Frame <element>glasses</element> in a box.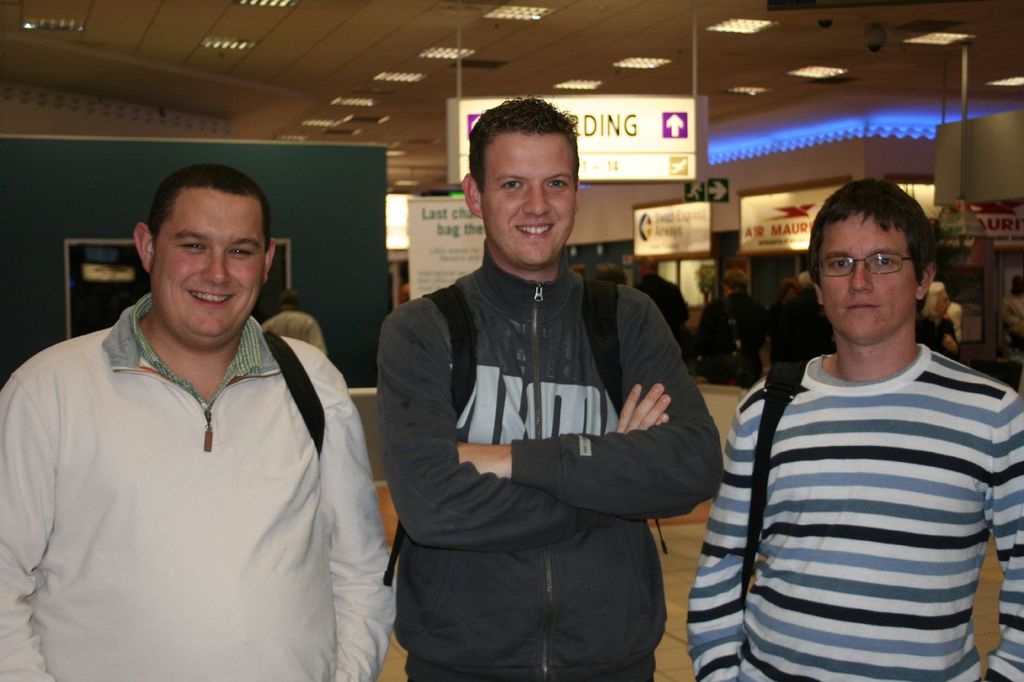
locate(820, 235, 933, 285).
